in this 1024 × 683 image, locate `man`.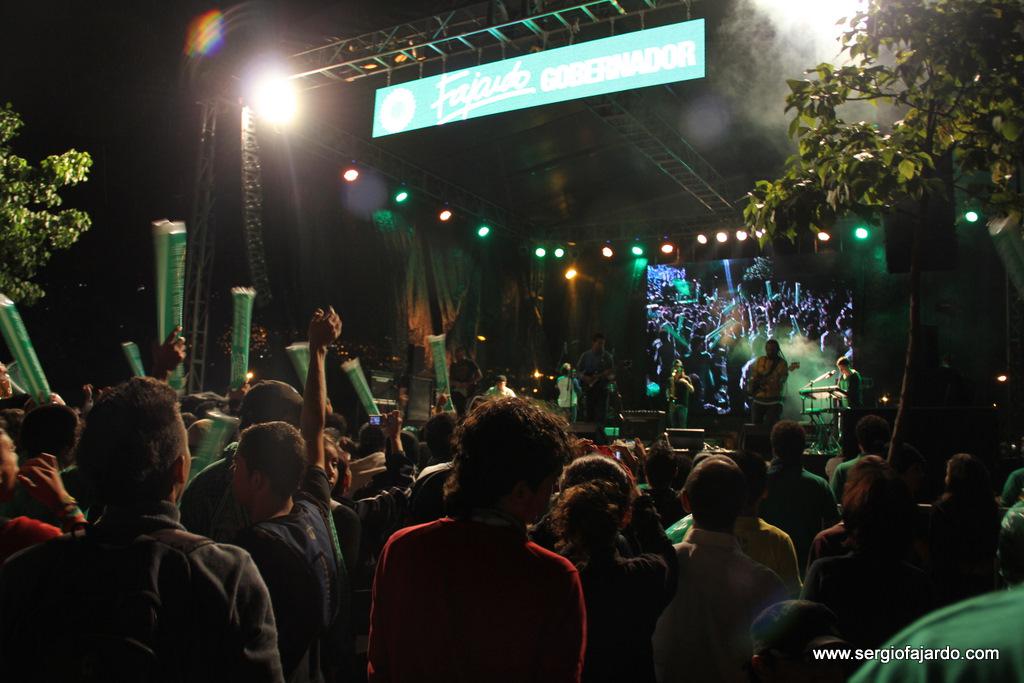
Bounding box: left=229, top=302, right=341, bottom=682.
